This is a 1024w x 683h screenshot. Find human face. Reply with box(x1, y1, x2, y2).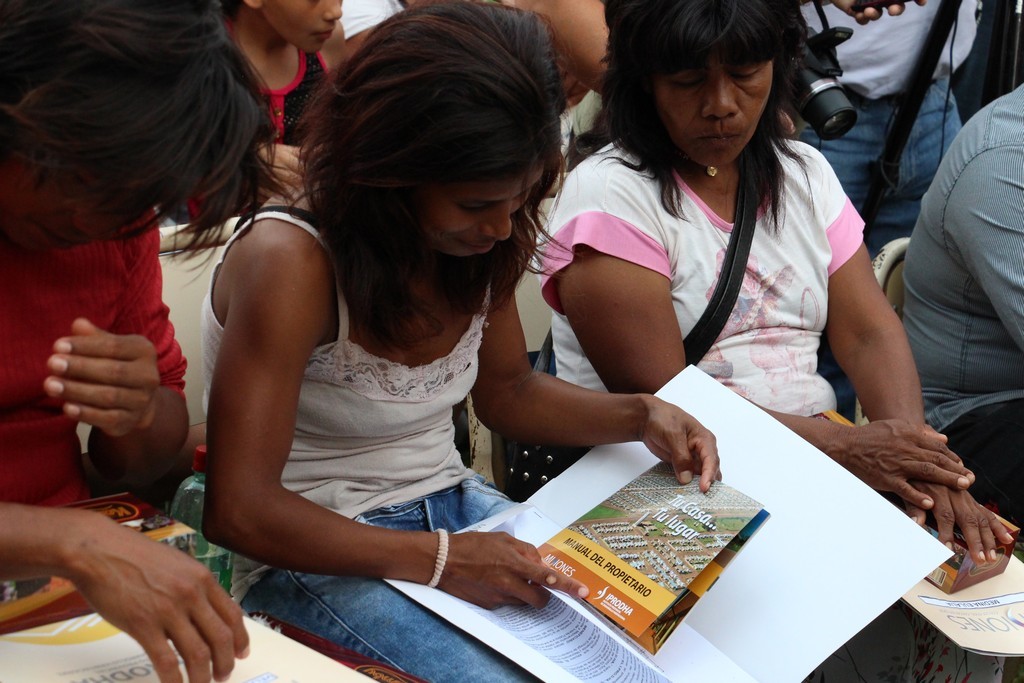
box(662, 51, 771, 166).
